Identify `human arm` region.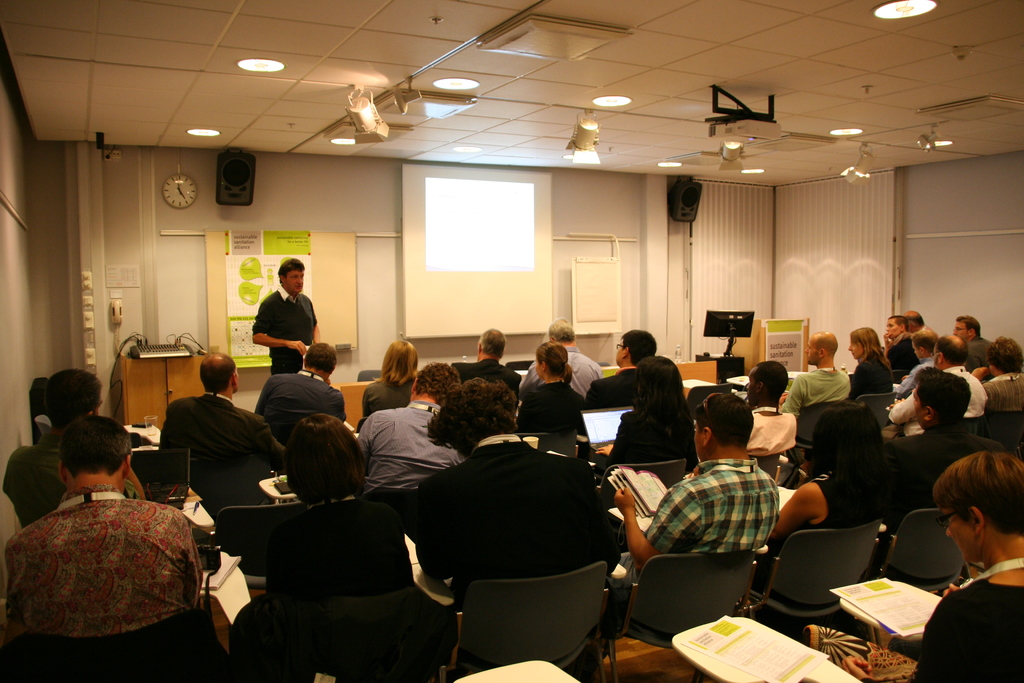
Region: 250/308/307/354.
